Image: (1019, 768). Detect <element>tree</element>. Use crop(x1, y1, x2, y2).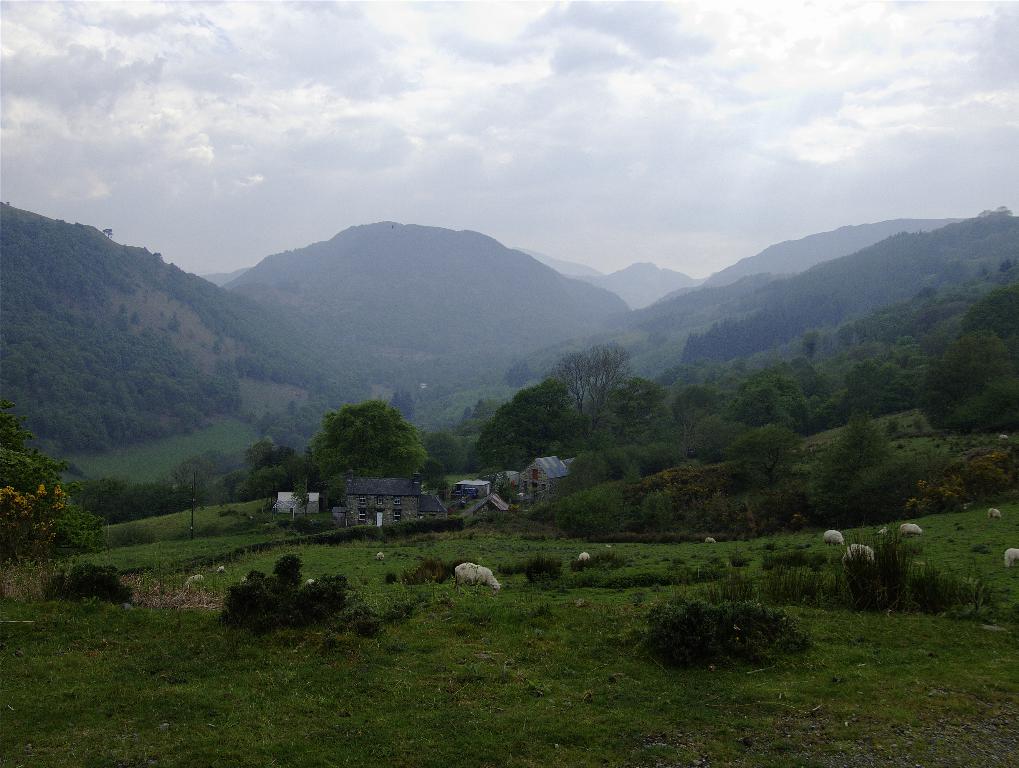
crop(297, 390, 422, 491).
